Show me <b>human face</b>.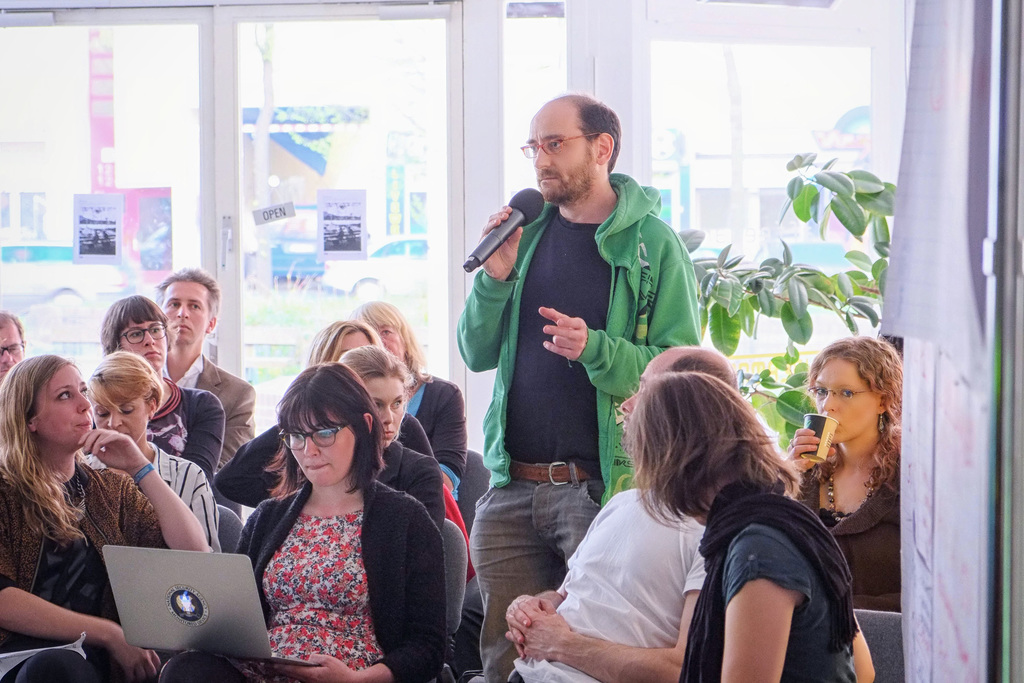
<b>human face</b> is here: [38,365,92,448].
